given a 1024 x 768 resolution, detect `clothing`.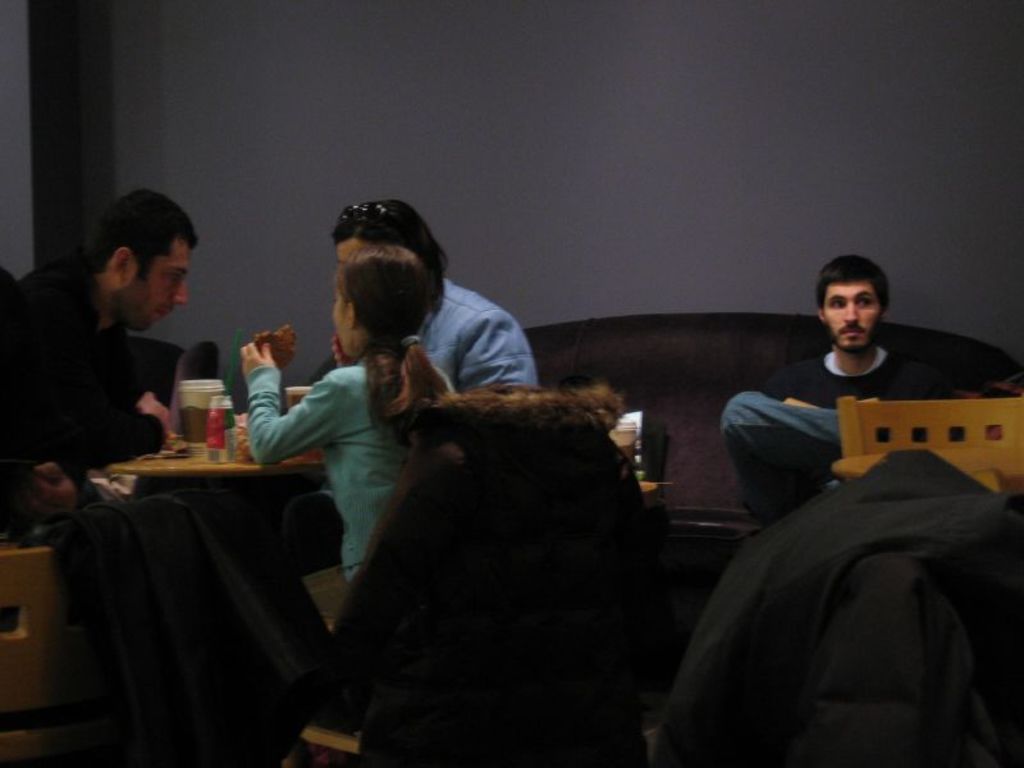
box=[0, 247, 152, 504].
